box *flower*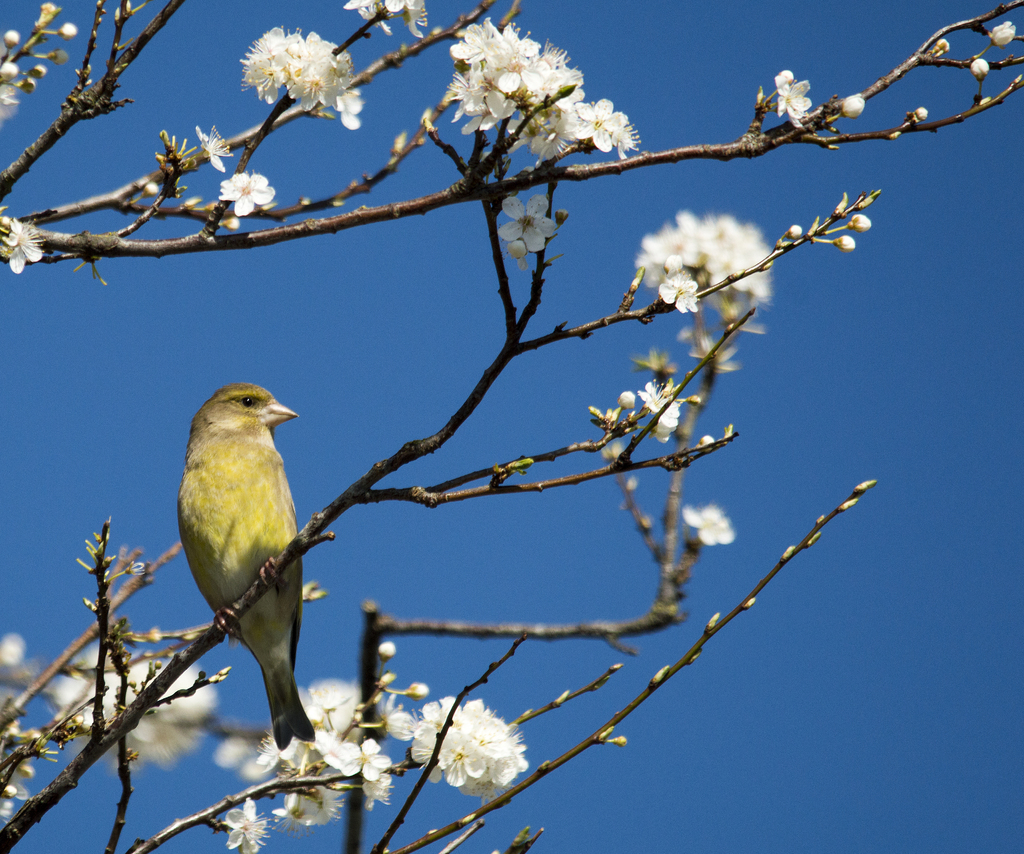
[0,79,16,123]
